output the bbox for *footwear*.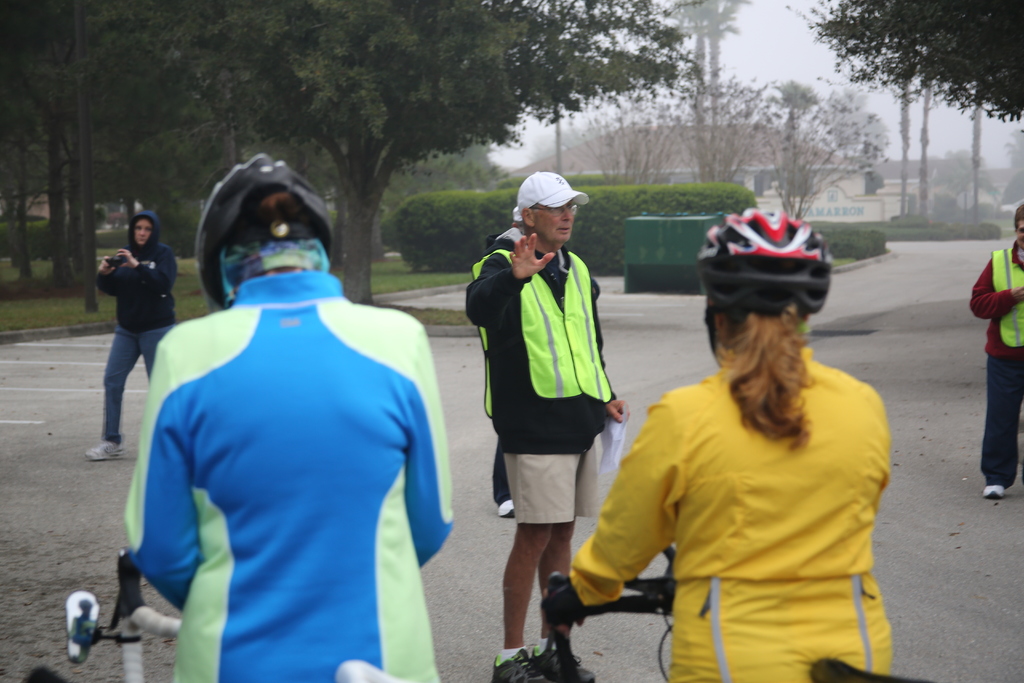
(532, 638, 597, 680).
